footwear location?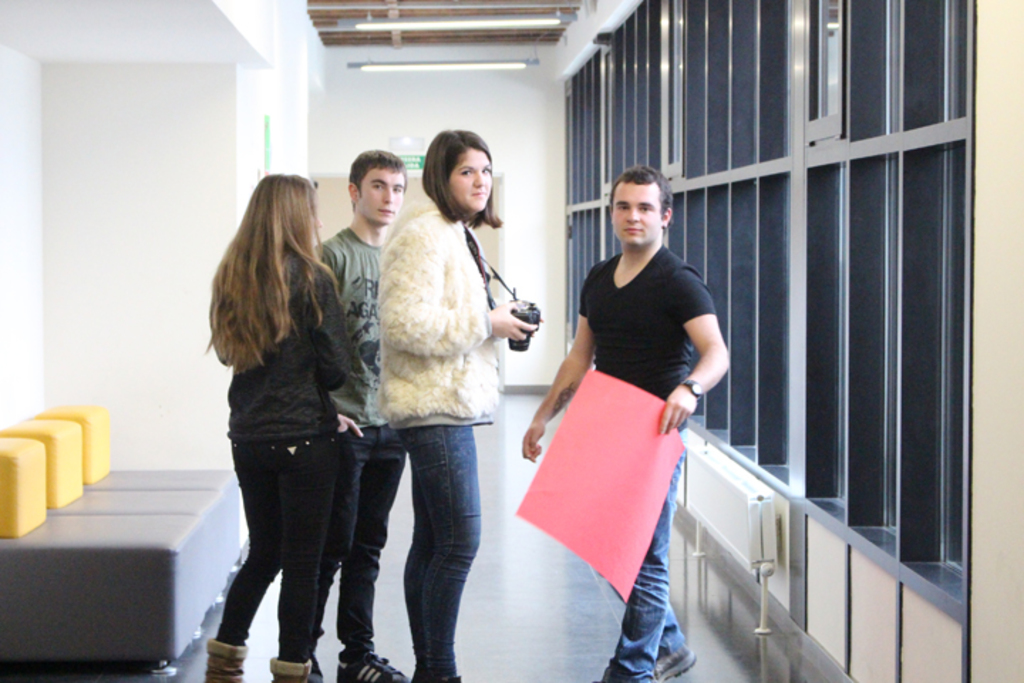
<region>336, 649, 411, 682</region>
